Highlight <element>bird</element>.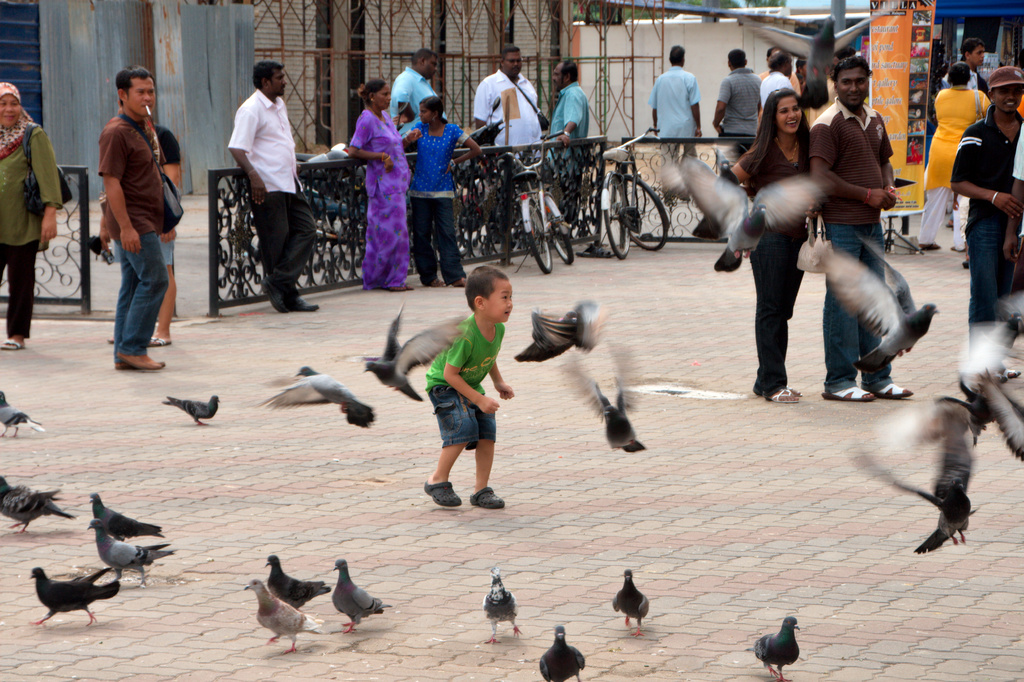
Highlighted region: crop(334, 560, 394, 638).
